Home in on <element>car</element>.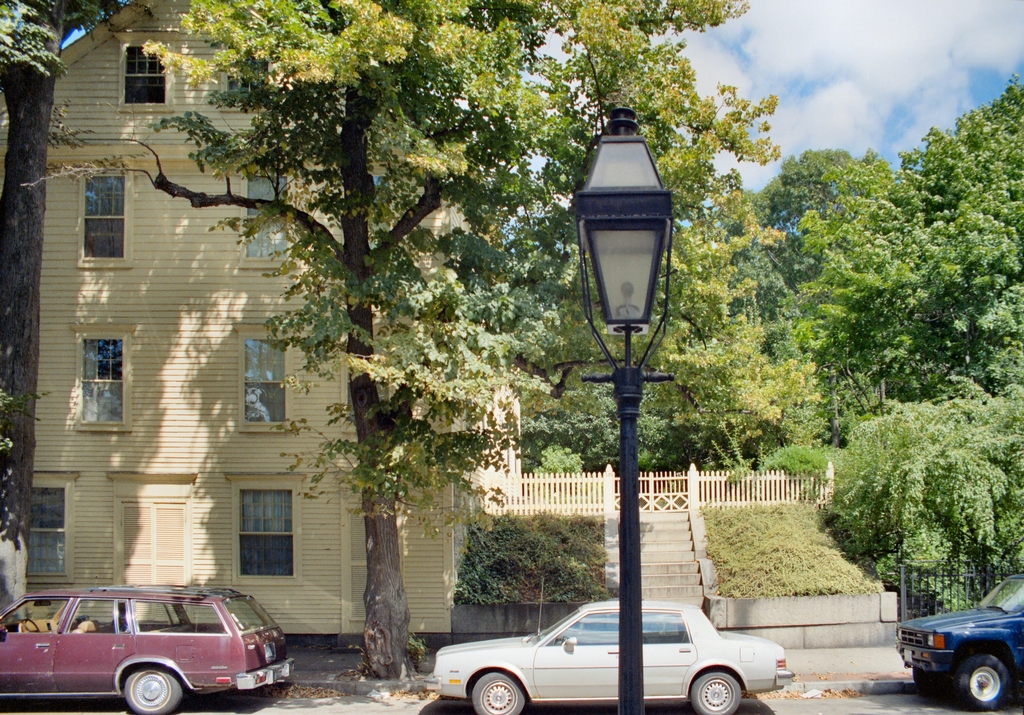
Homed in at bbox=(438, 604, 798, 714).
